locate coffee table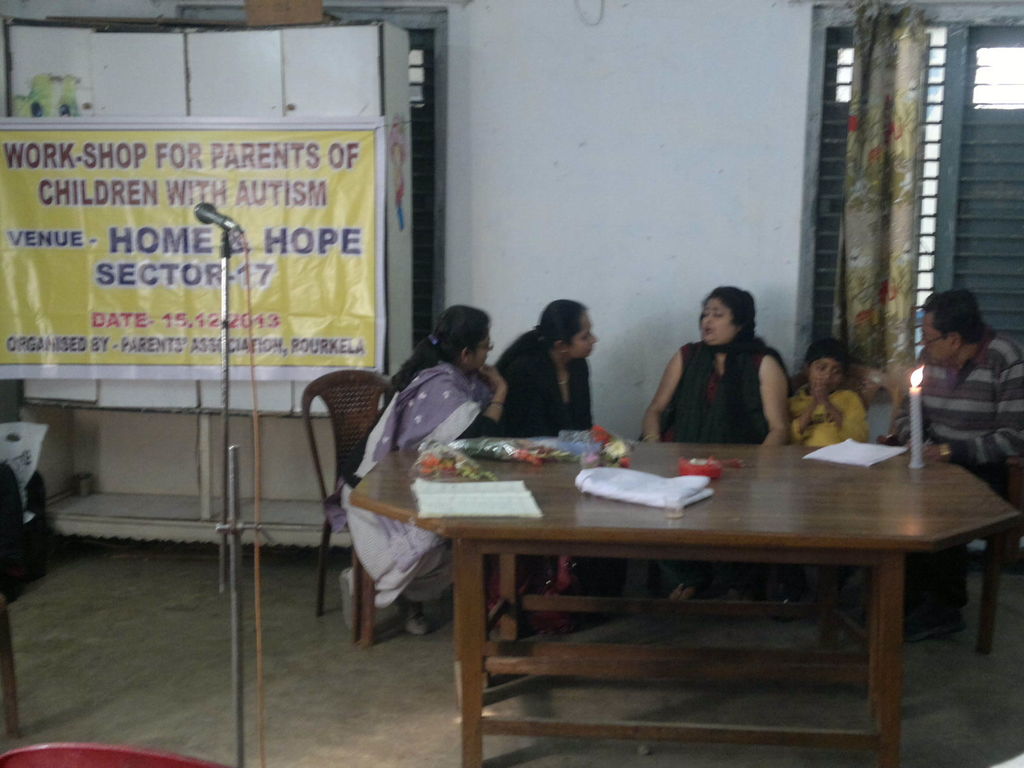
(x1=385, y1=400, x2=989, y2=737)
